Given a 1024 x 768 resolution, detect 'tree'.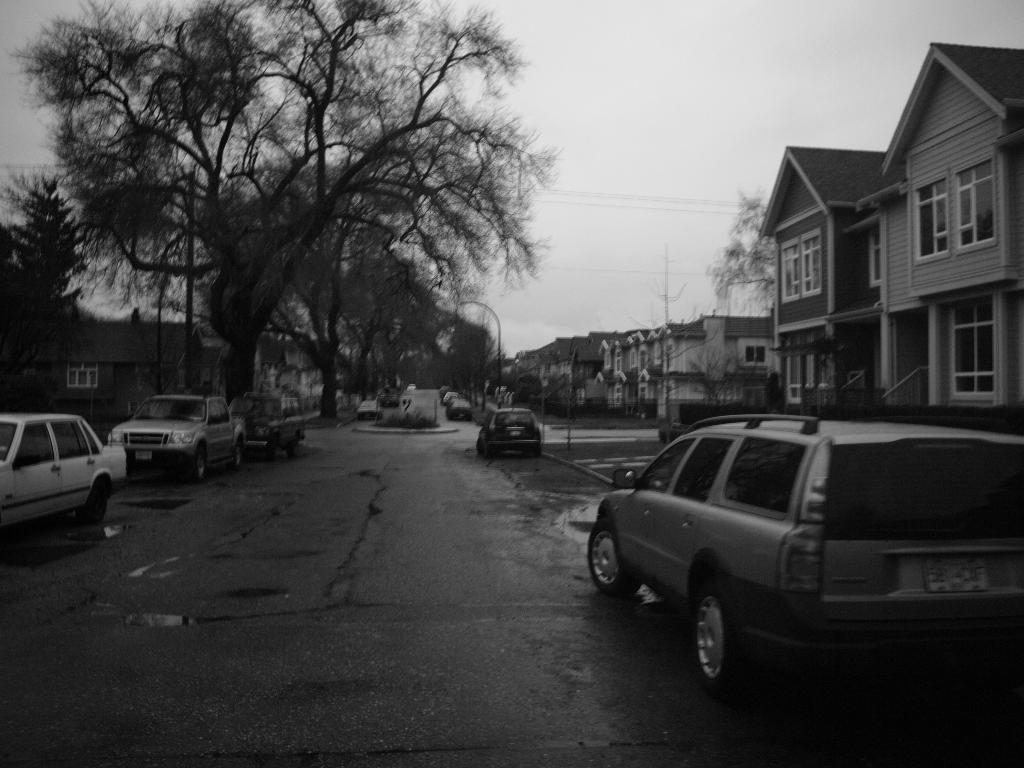
left=687, top=193, right=781, bottom=415.
